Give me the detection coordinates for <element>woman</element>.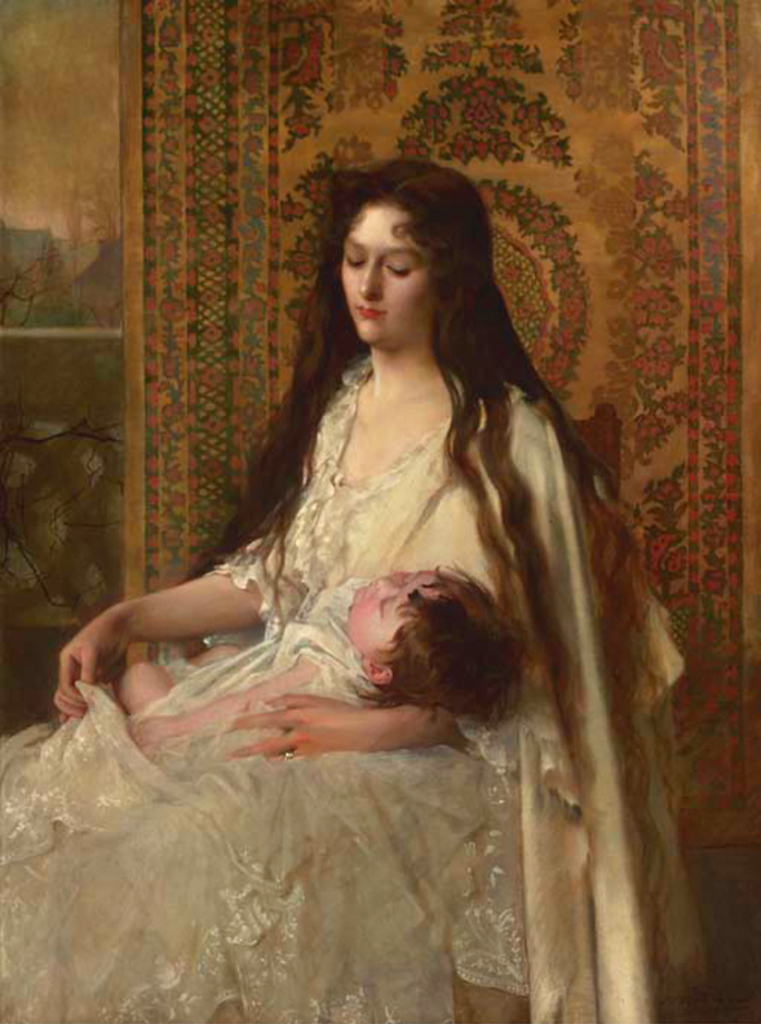
x1=0 y1=165 x2=730 y2=1023.
